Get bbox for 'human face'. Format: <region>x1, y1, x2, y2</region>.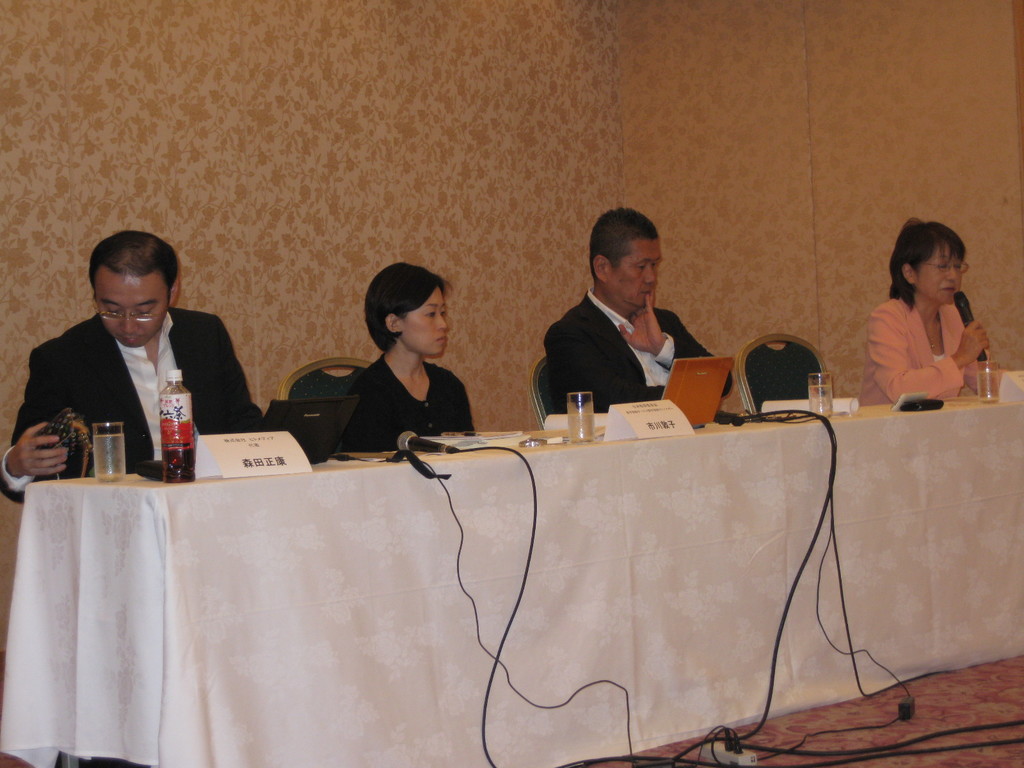
<region>920, 246, 963, 304</region>.
